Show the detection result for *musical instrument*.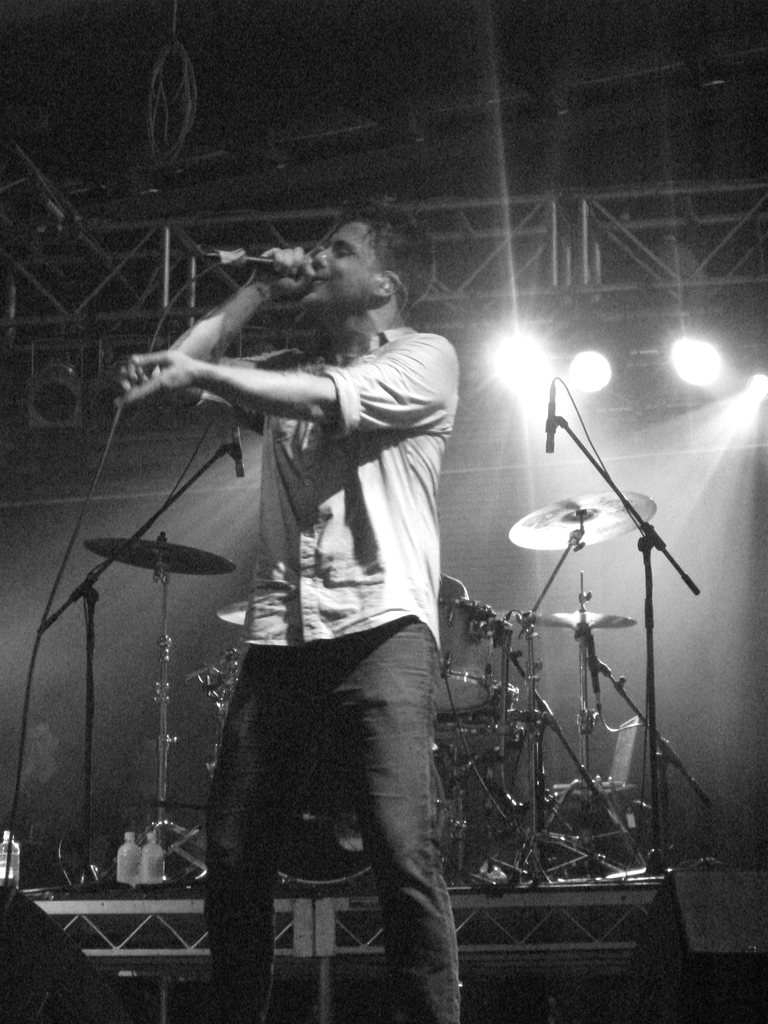
532 606 637 634.
